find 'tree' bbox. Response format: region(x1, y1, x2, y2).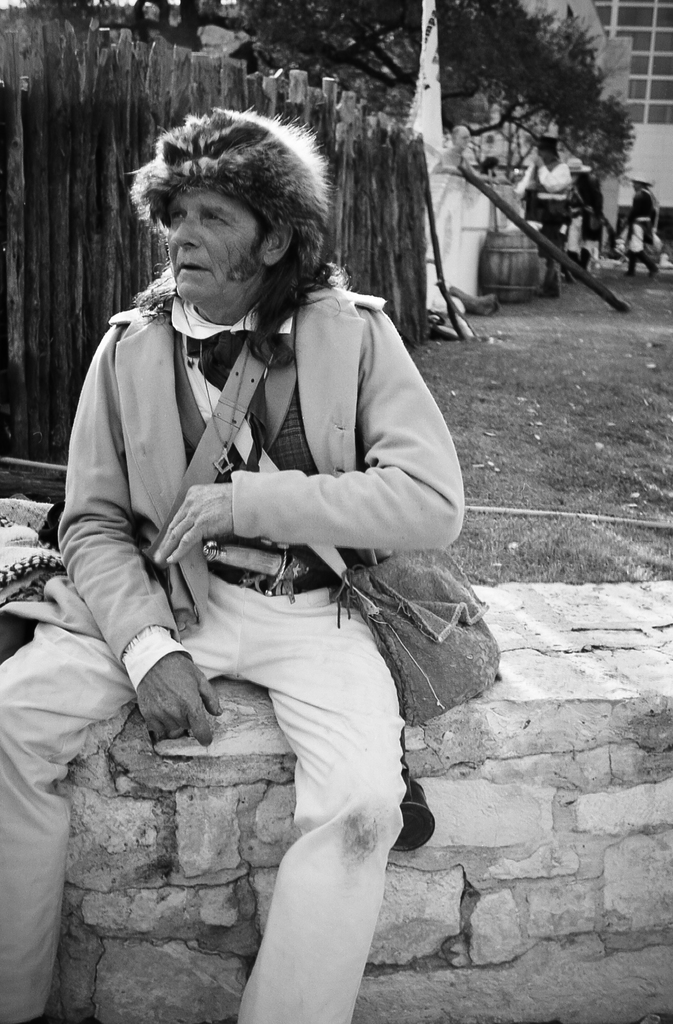
region(0, 0, 637, 189).
